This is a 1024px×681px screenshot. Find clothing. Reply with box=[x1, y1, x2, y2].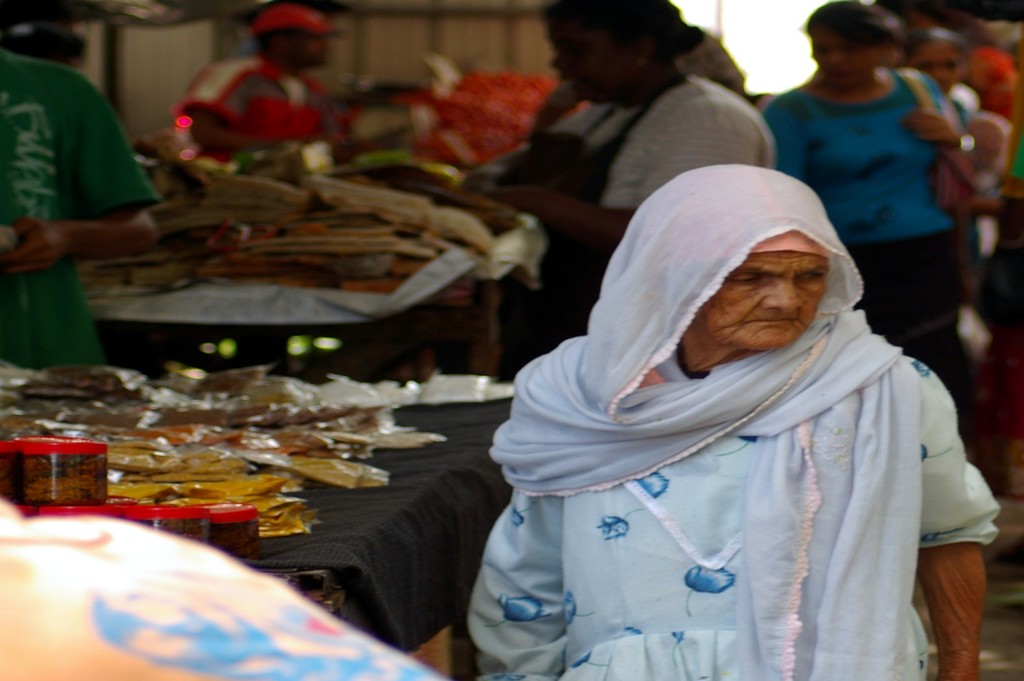
box=[772, 58, 980, 346].
